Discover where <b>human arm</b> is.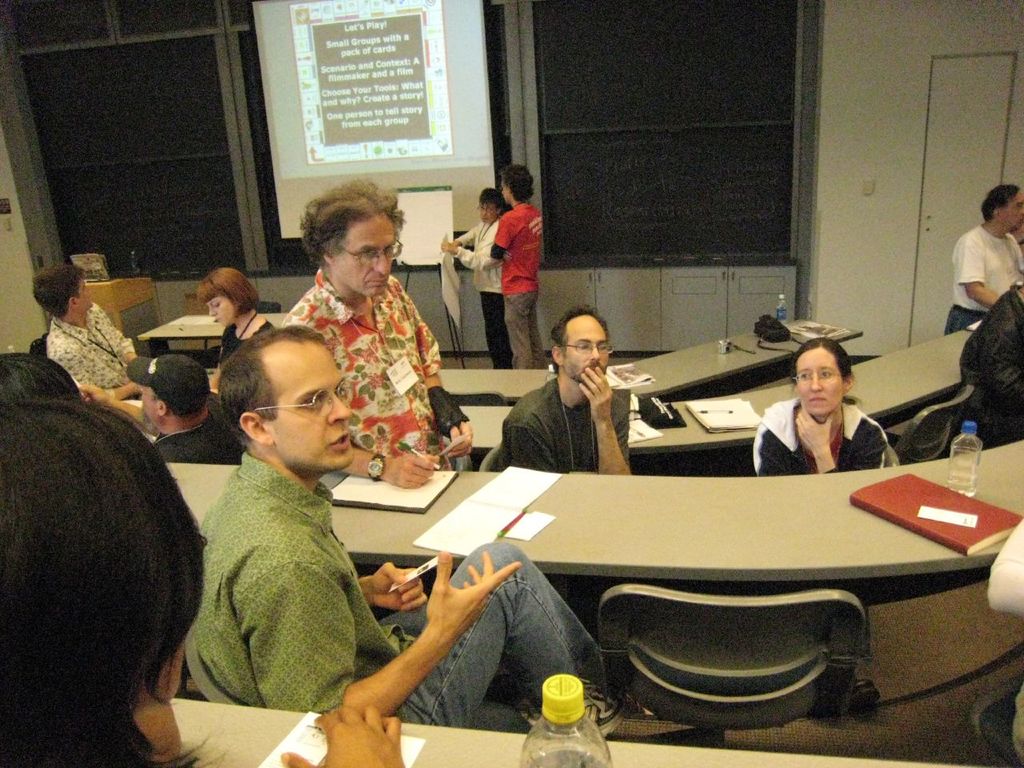
Discovered at 956,234,1008,309.
